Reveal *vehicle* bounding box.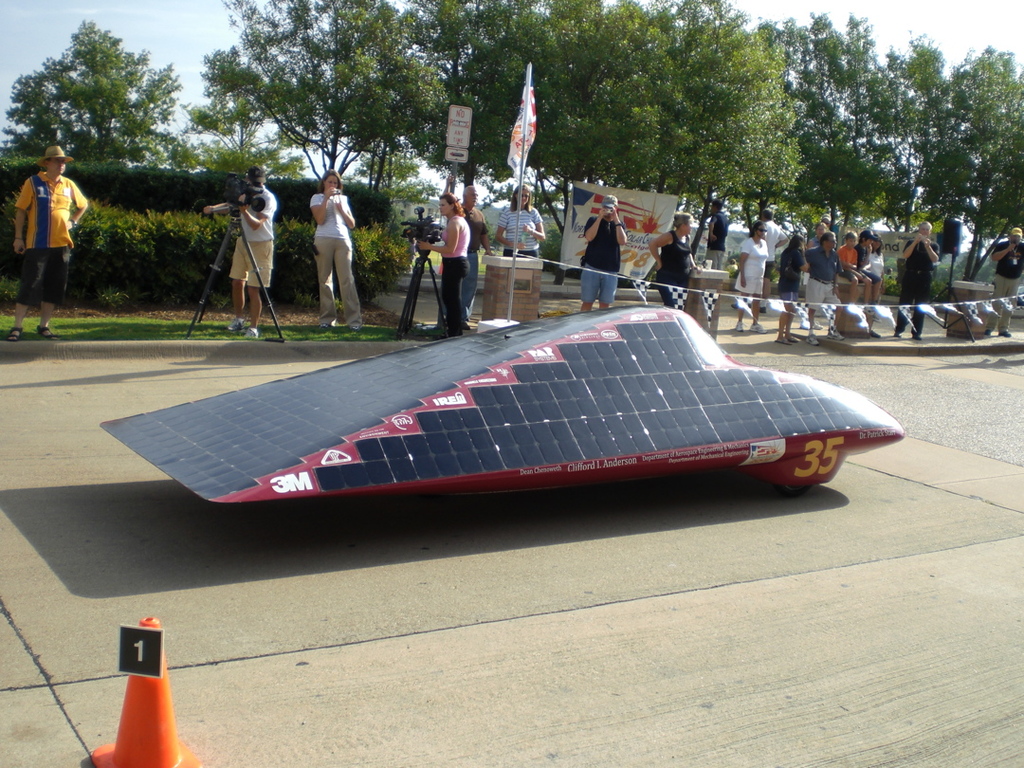
Revealed: left=182, top=274, right=905, bottom=529.
